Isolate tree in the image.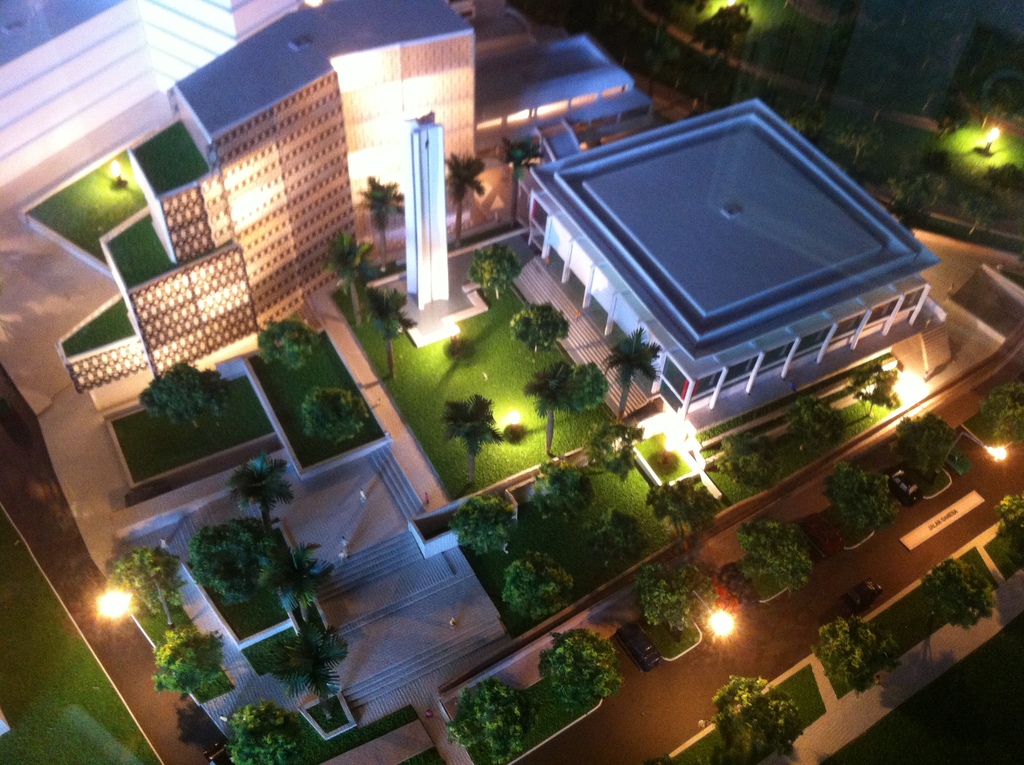
Isolated region: box(709, 670, 801, 764).
